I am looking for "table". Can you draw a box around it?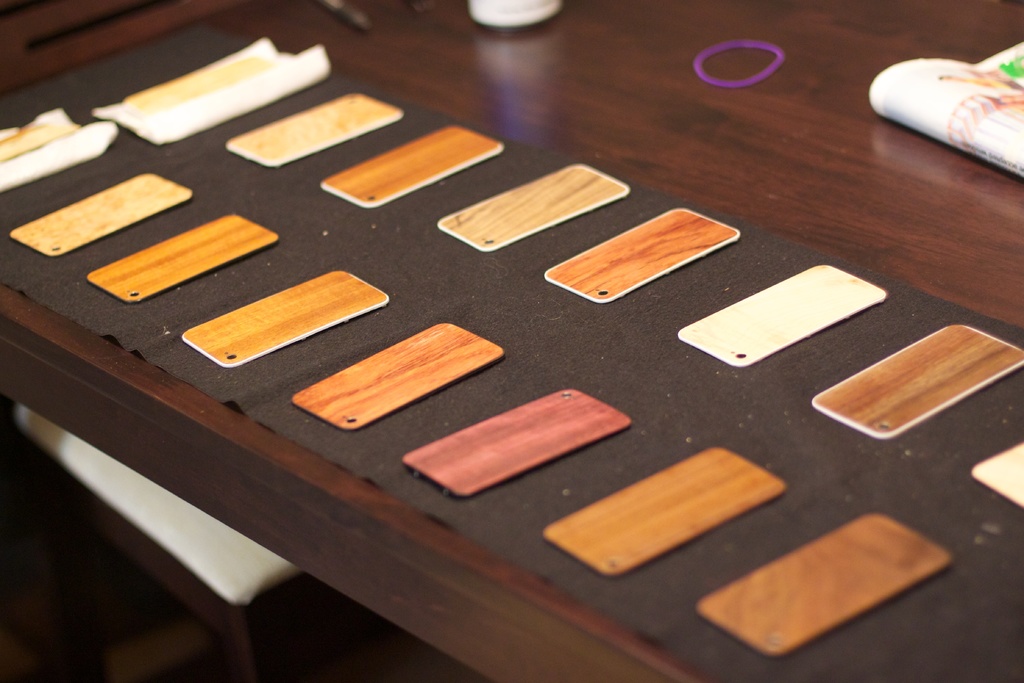
Sure, the bounding box is (0,0,1023,682).
